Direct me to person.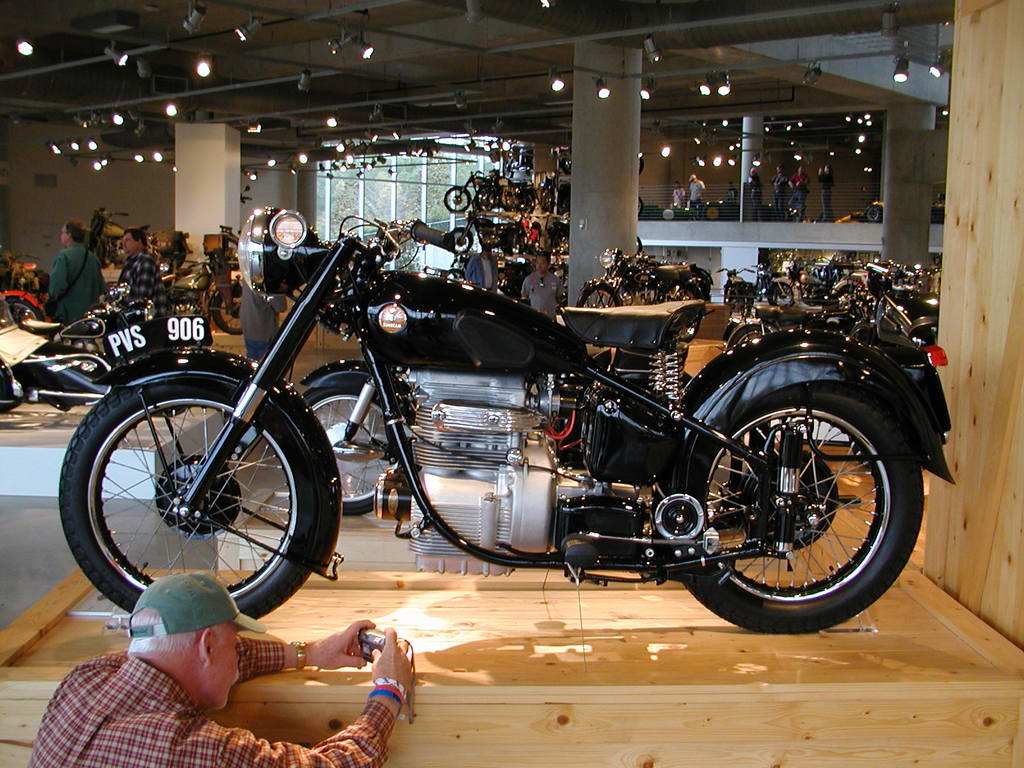
Direction: box=[116, 227, 168, 328].
